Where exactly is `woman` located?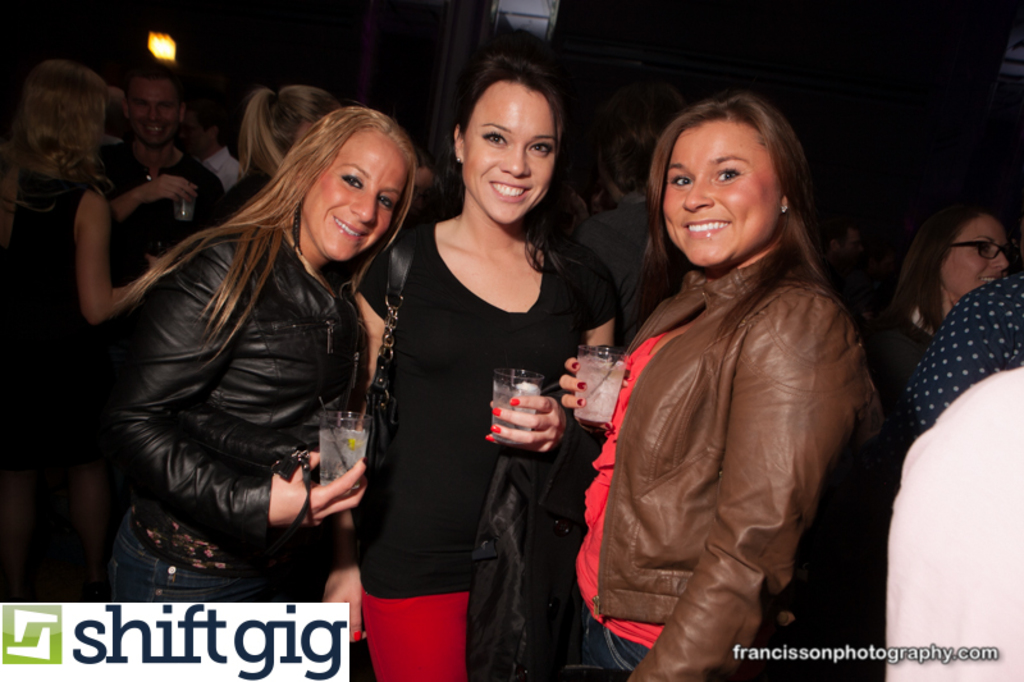
Its bounding box is {"x1": 212, "y1": 82, "x2": 339, "y2": 219}.
